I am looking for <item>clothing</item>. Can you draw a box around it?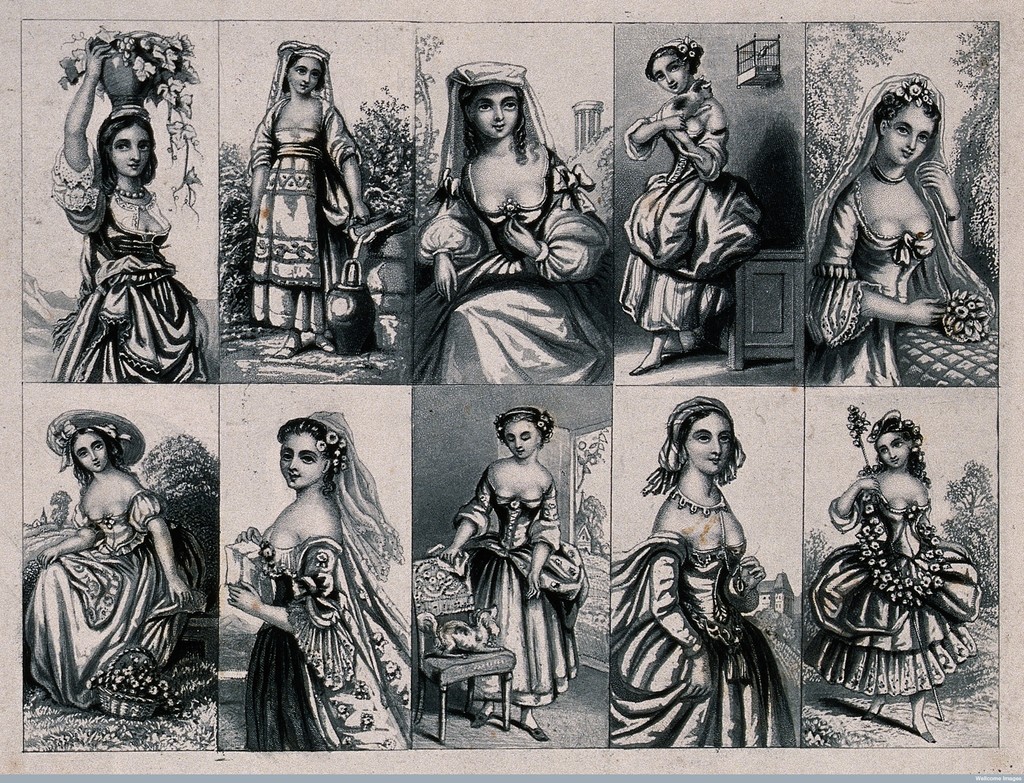
Sure, the bounding box is x1=53 y1=146 x2=213 y2=386.
